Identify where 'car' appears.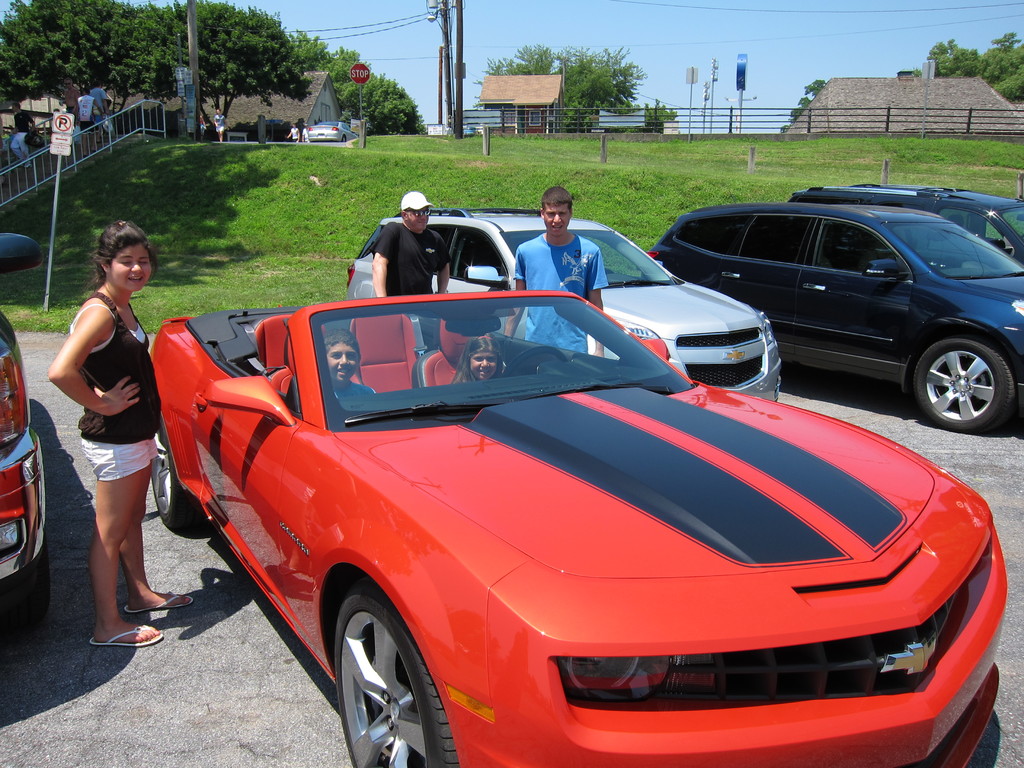
Appears at detection(147, 291, 1004, 767).
